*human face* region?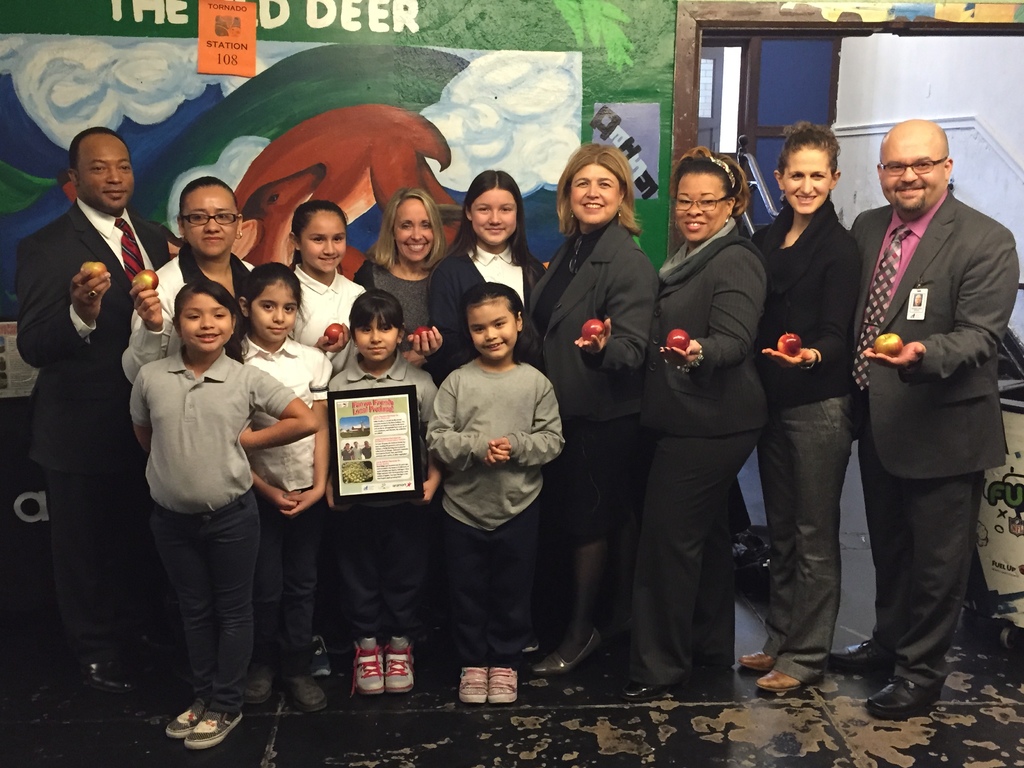
region(675, 173, 726, 241)
